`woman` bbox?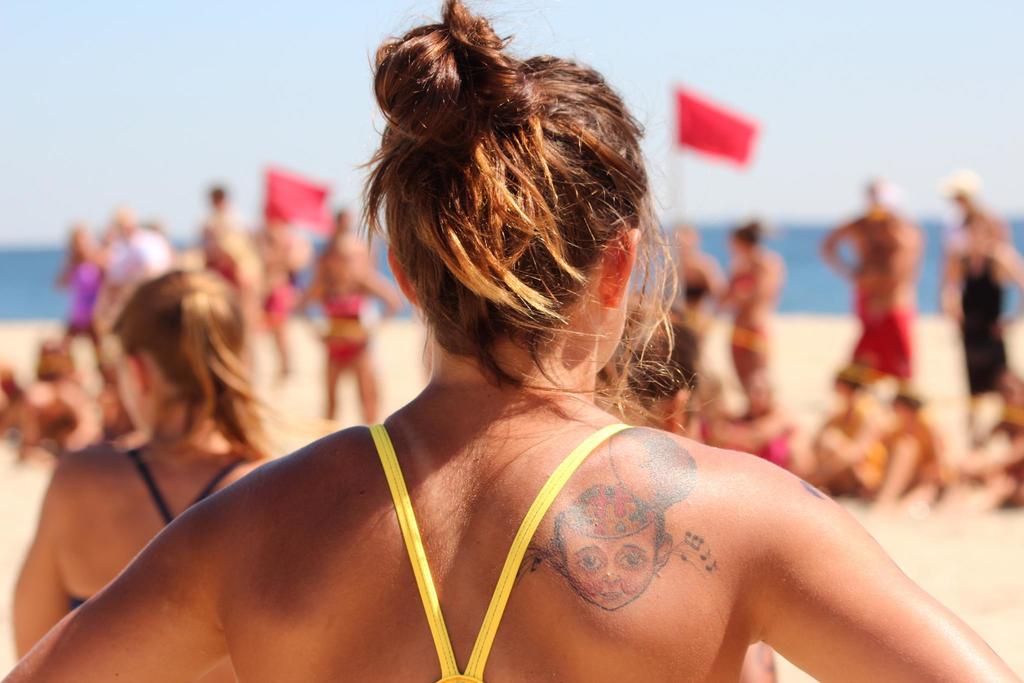
<region>805, 363, 893, 500</region>
